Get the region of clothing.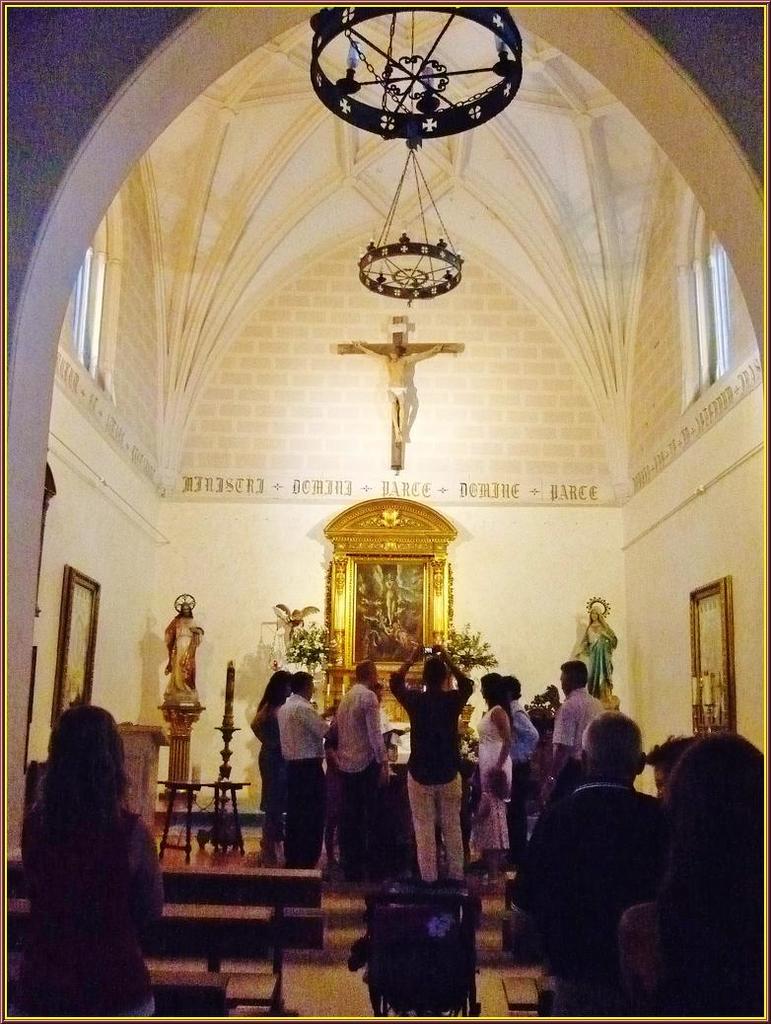
277 698 333 867.
